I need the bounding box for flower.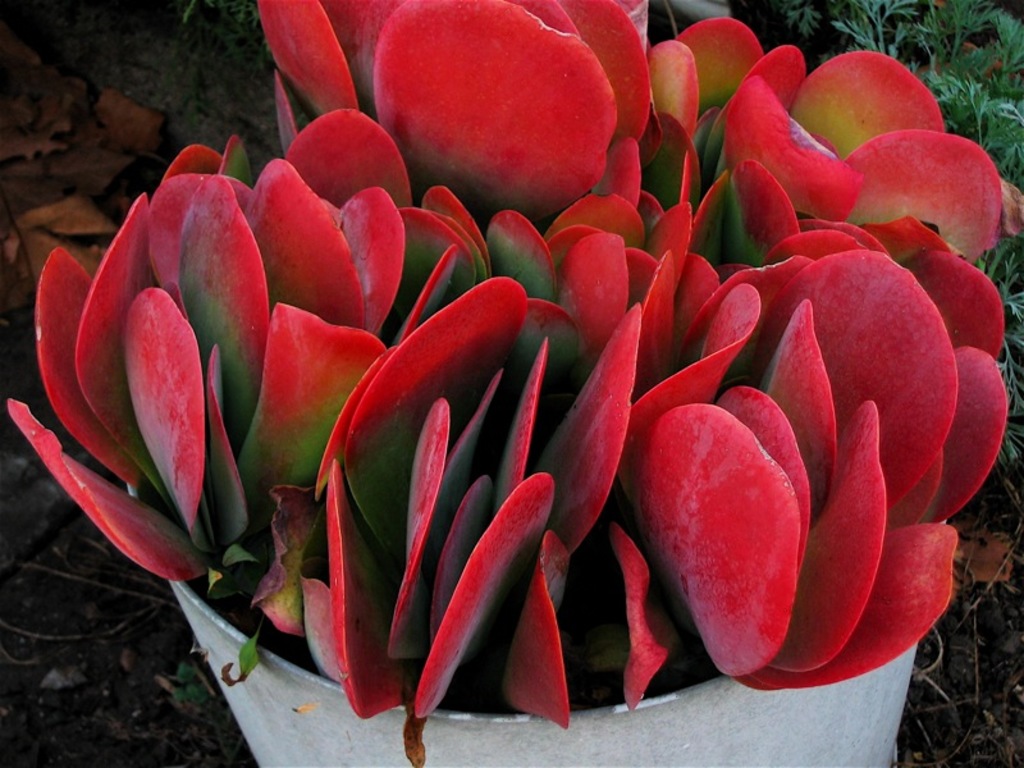
Here it is: {"left": 3, "top": 0, "right": 1009, "bottom": 732}.
